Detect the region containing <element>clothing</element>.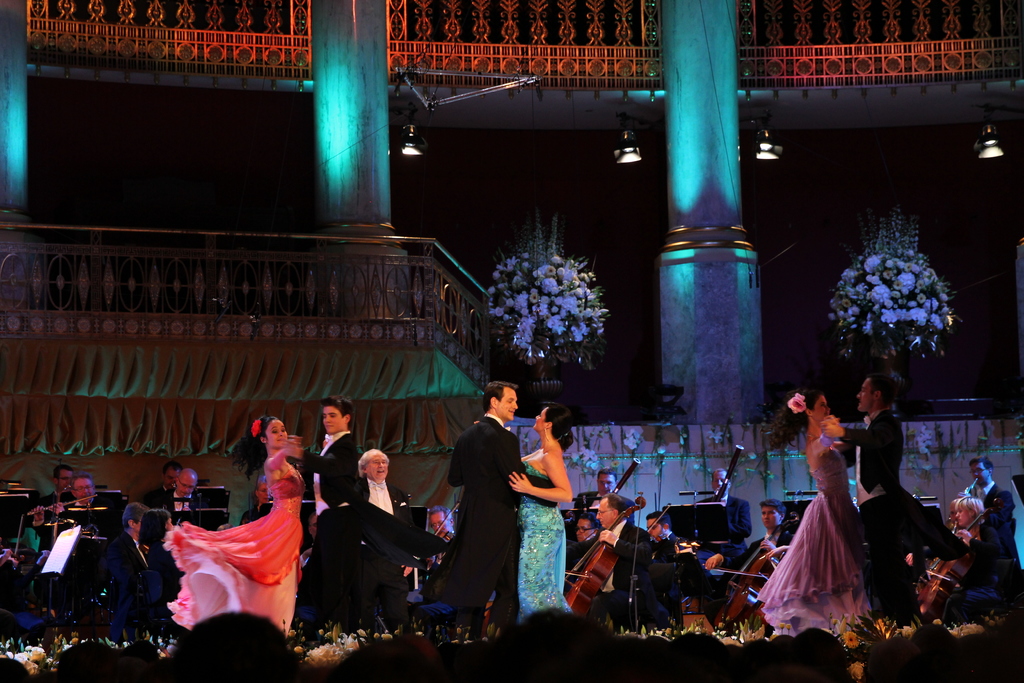
BBox(445, 416, 554, 627).
